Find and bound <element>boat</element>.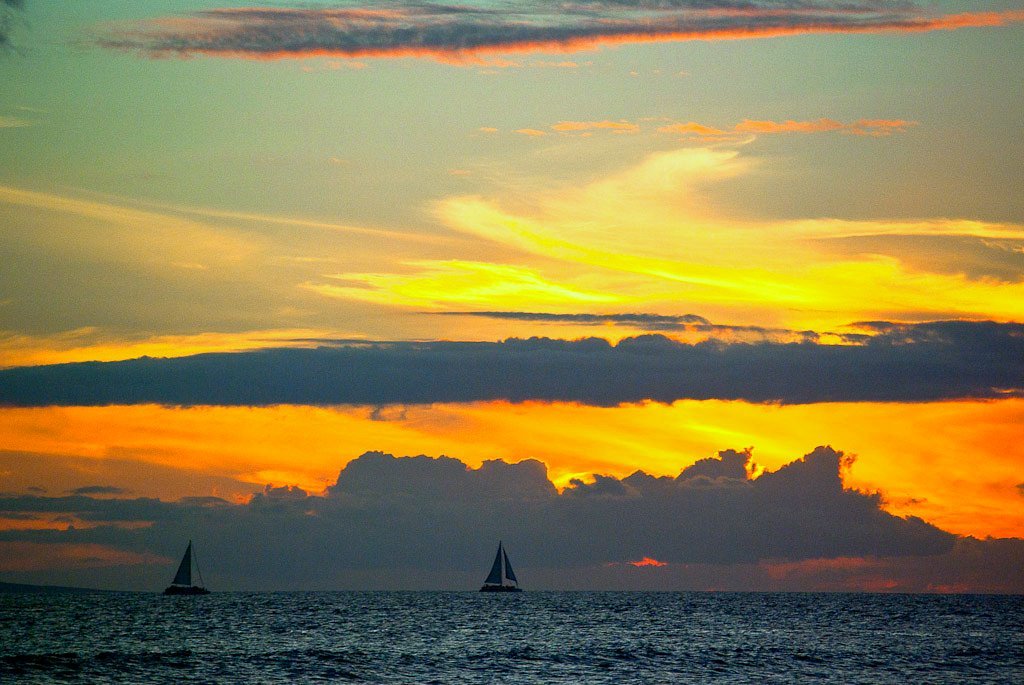
Bound: (x1=468, y1=544, x2=536, y2=595).
